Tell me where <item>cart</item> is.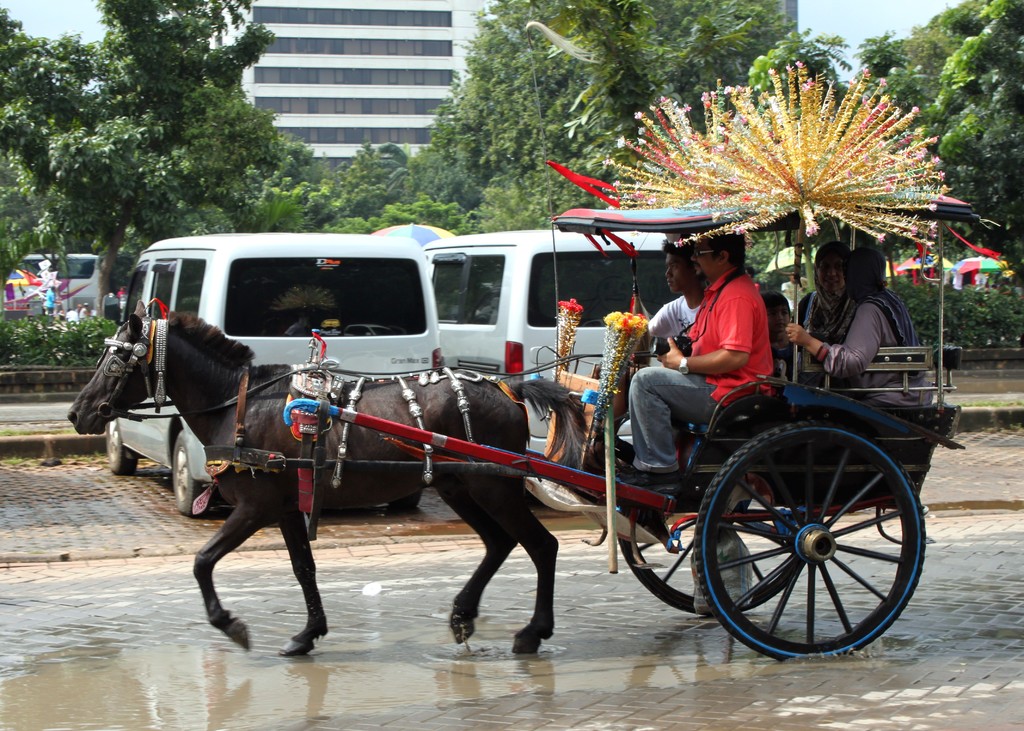
<item>cart</item> is at bbox=(276, 189, 977, 661).
